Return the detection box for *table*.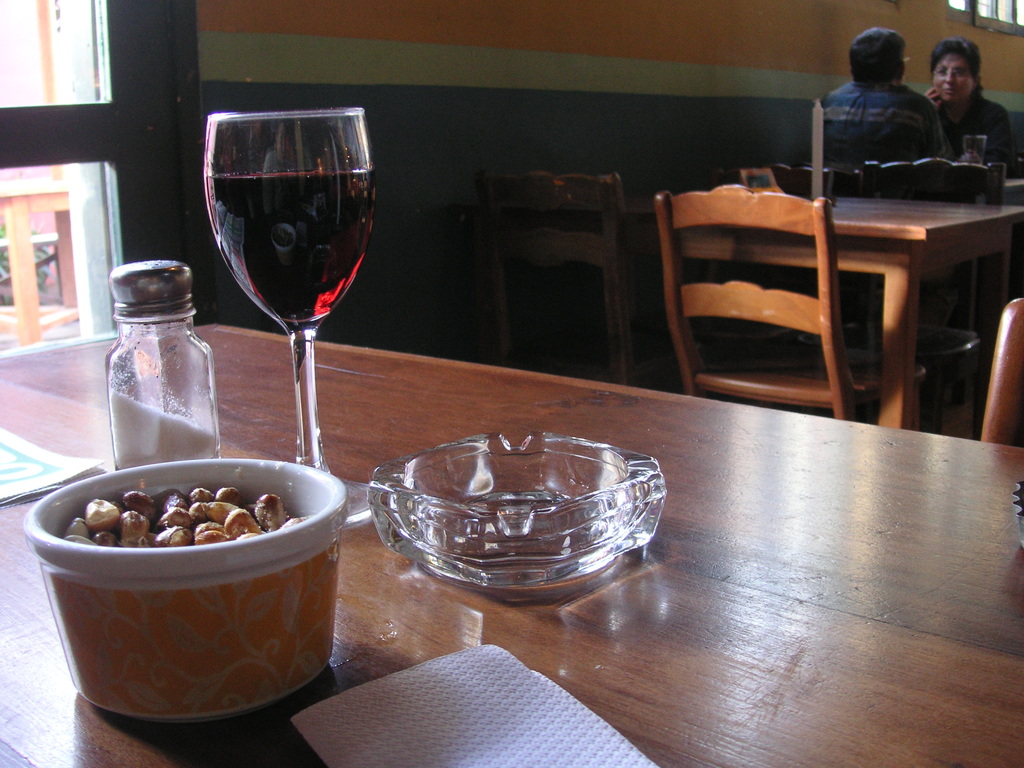
(0, 326, 1023, 767).
